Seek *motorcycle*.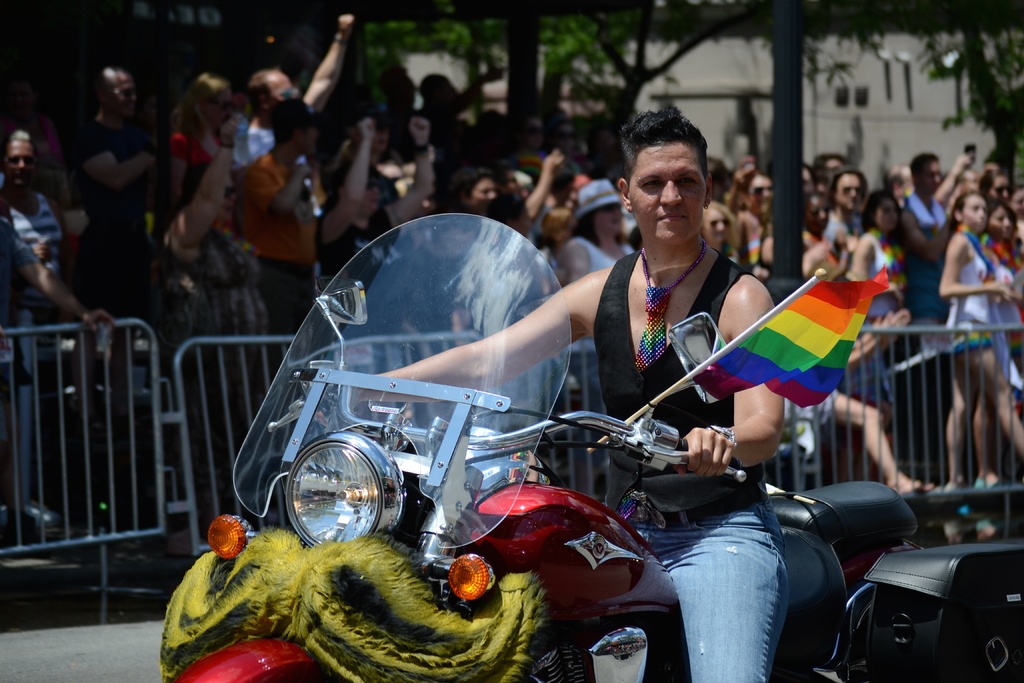
{"left": 166, "top": 268, "right": 940, "bottom": 682}.
